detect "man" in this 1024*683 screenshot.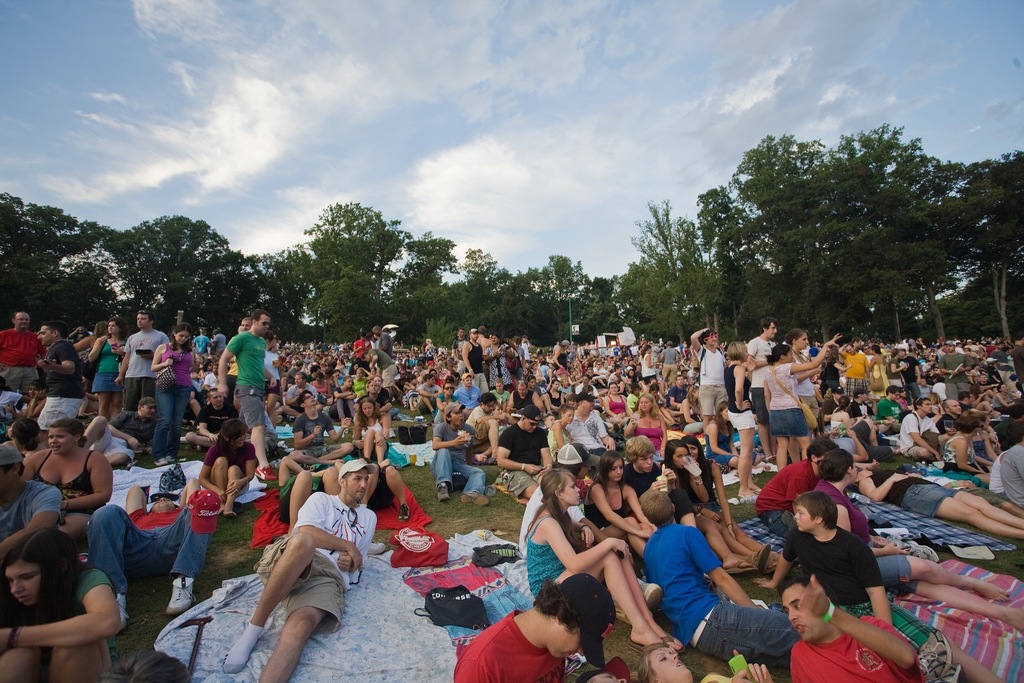
Detection: locate(753, 495, 1007, 682).
